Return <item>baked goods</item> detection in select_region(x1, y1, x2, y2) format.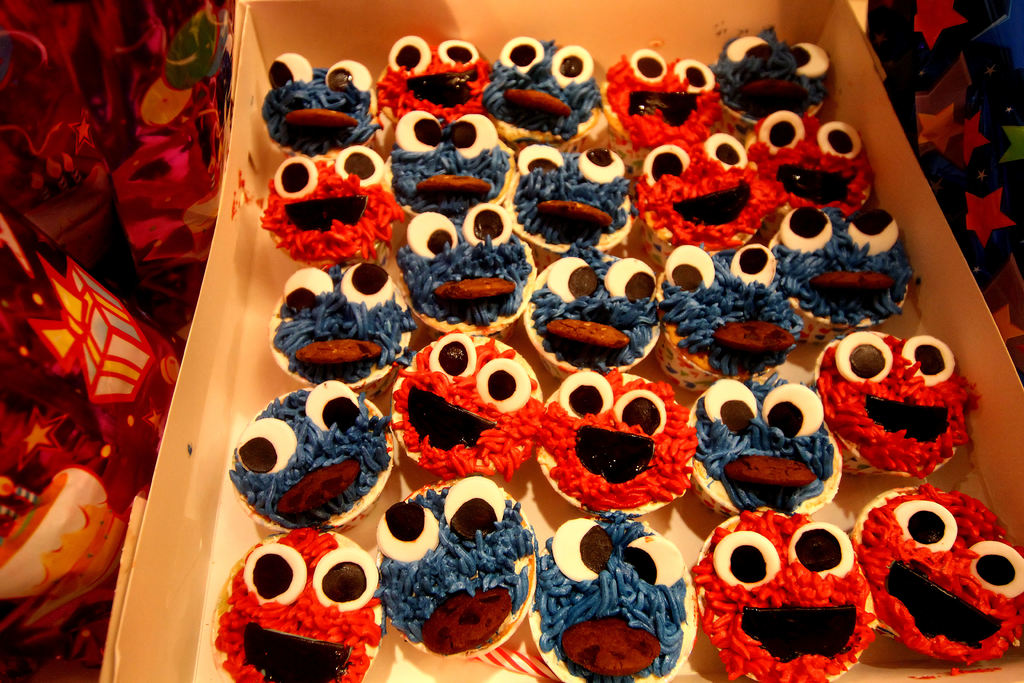
select_region(384, 110, 518, 217).
